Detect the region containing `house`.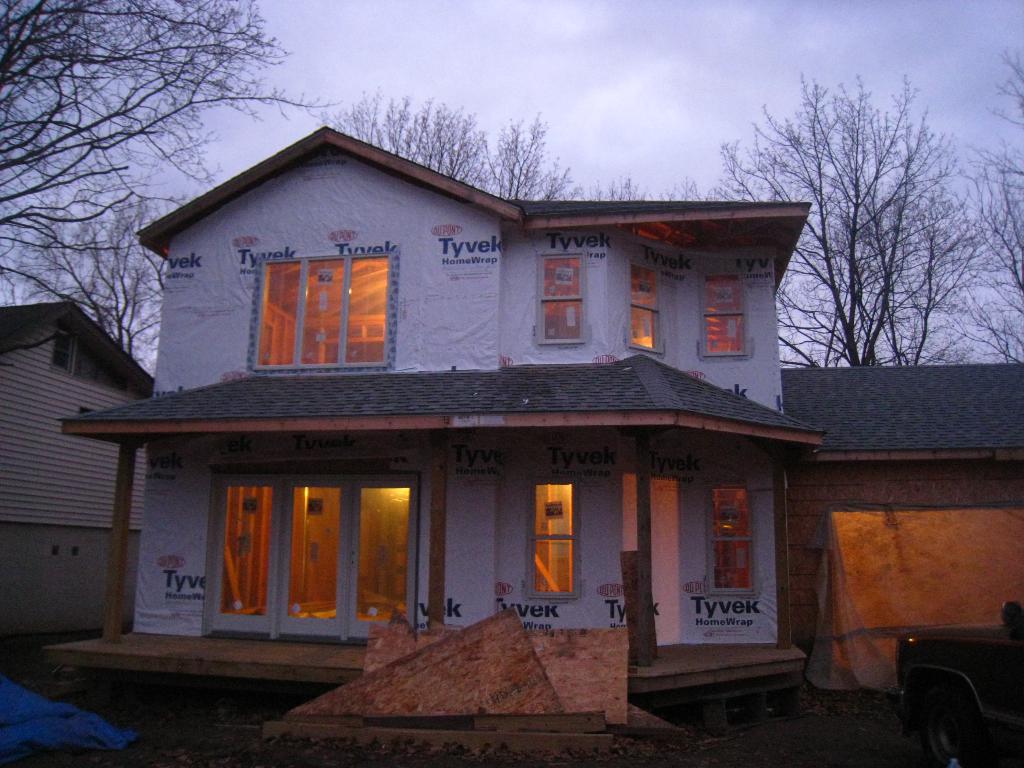
detection(86, 92, 888, 719).
